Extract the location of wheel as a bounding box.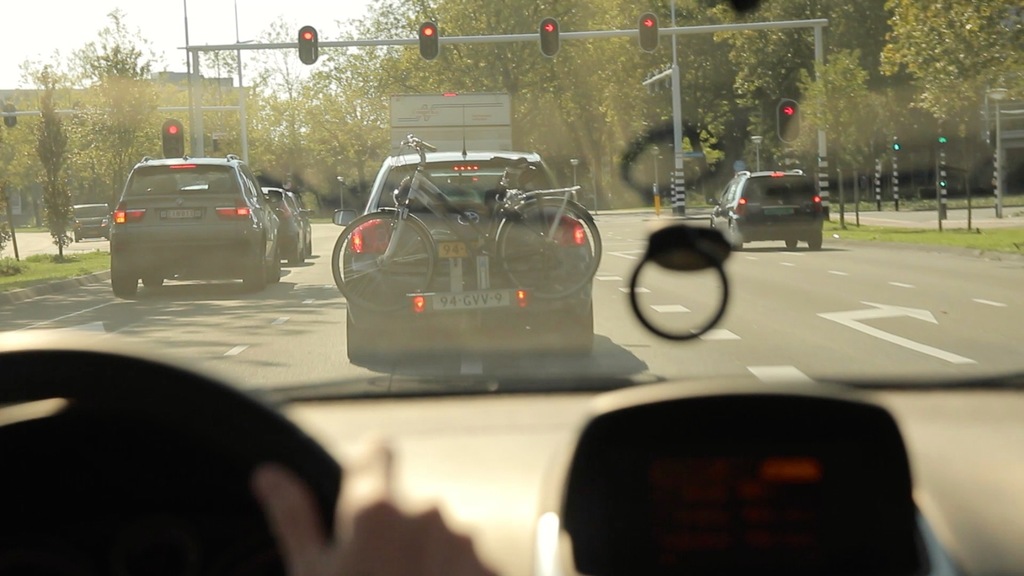
(111, 273, 136, 294).
